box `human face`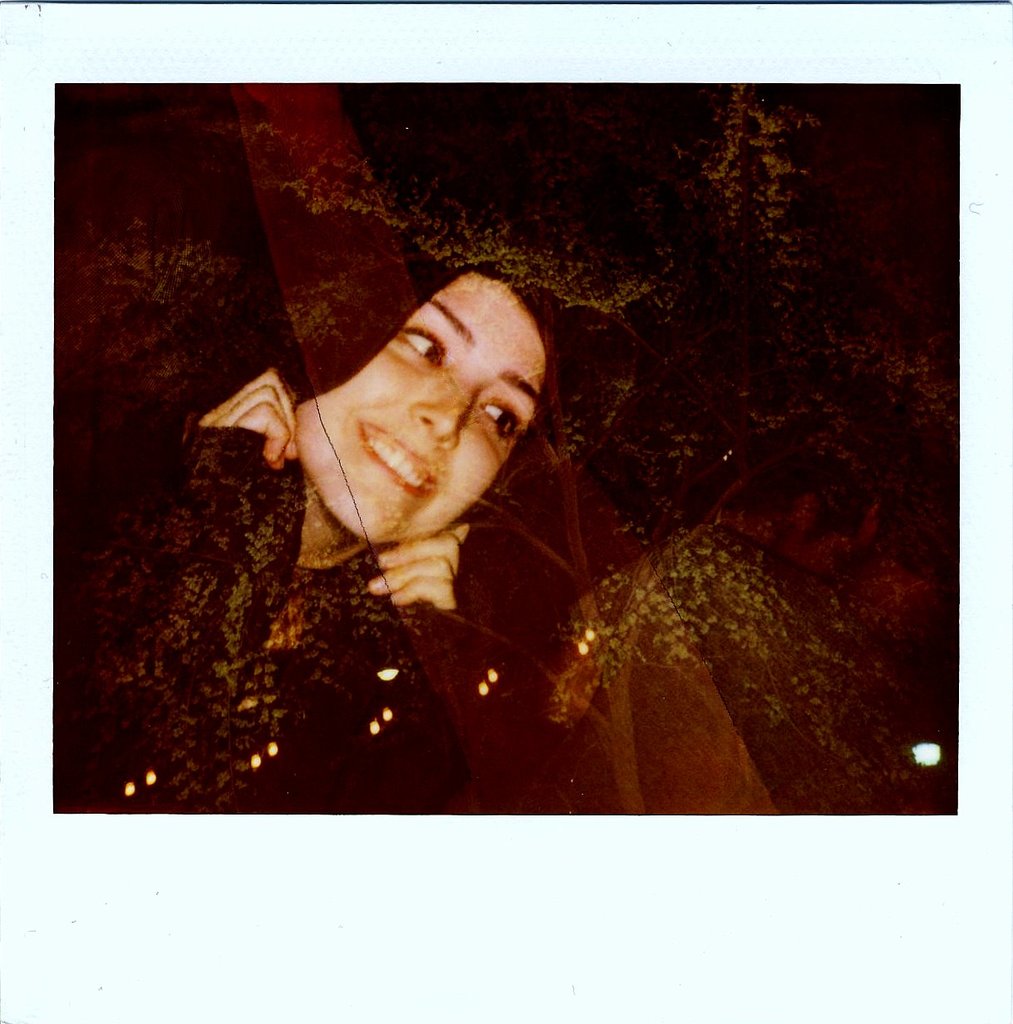
select_region(293, 273, 548, 536)
